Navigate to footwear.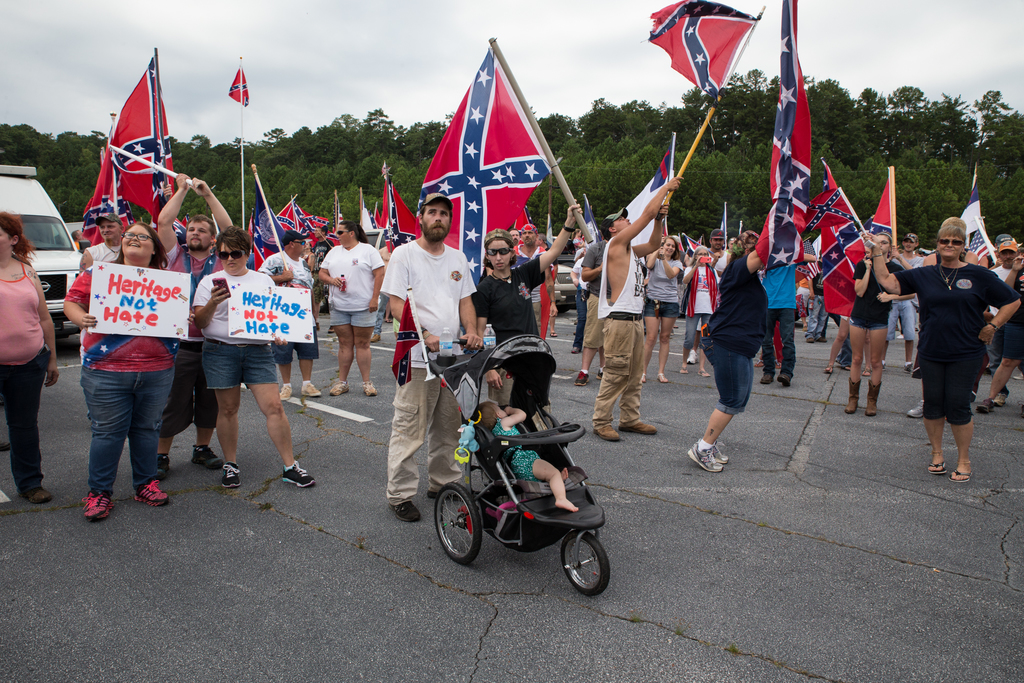
Navigation target: 978,399,995,416.
